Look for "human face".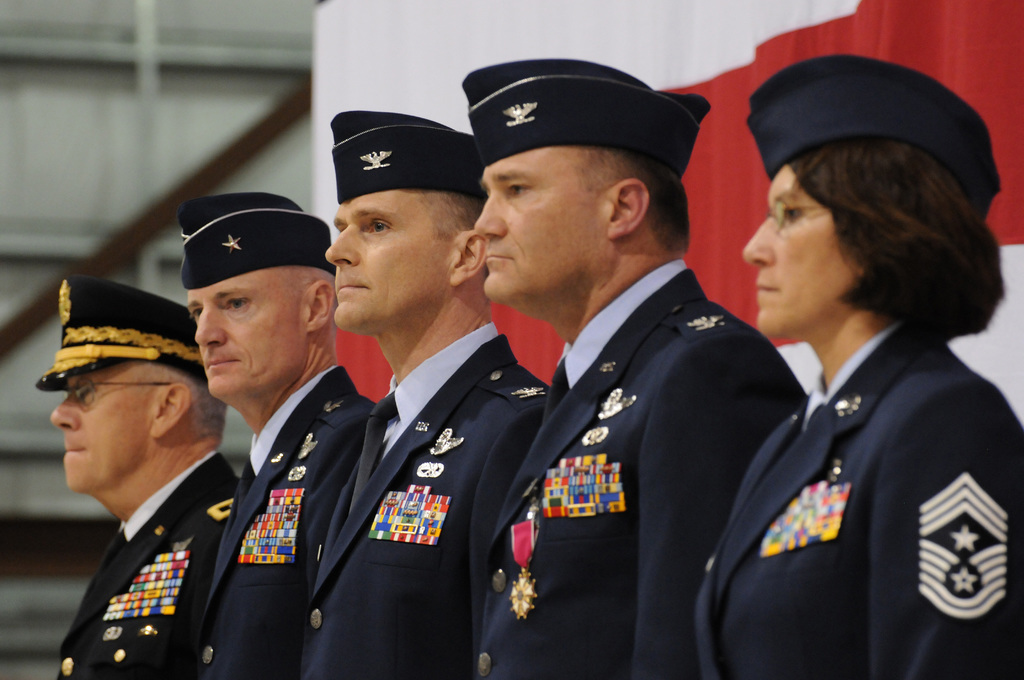
Found: bbox=(740, 163, 852, 338).
